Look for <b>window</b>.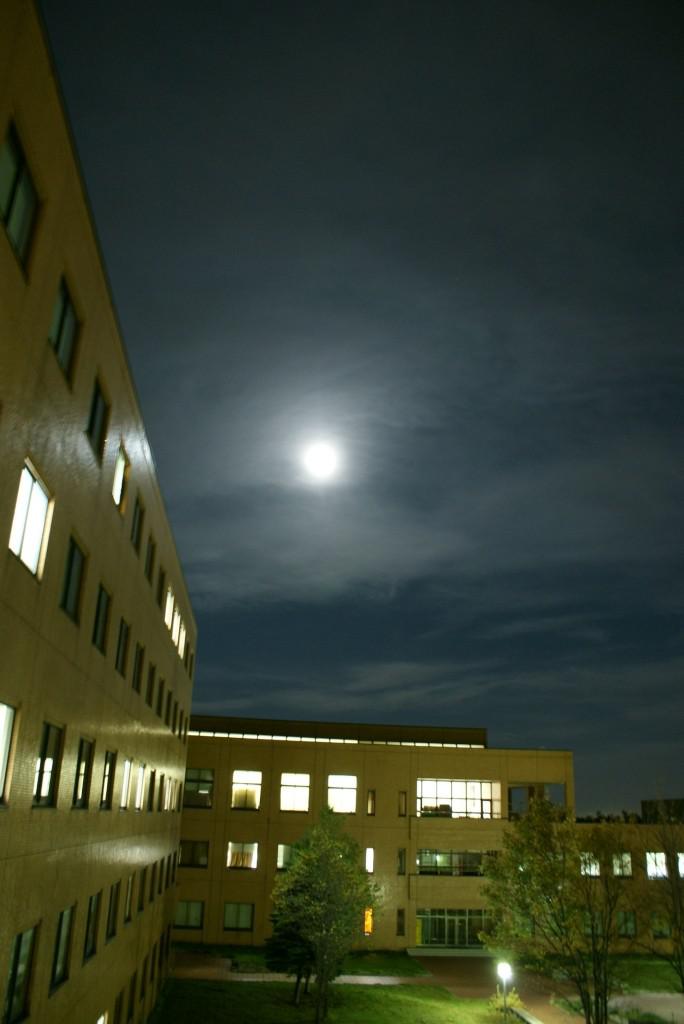
Found: [171,615,192,657].
